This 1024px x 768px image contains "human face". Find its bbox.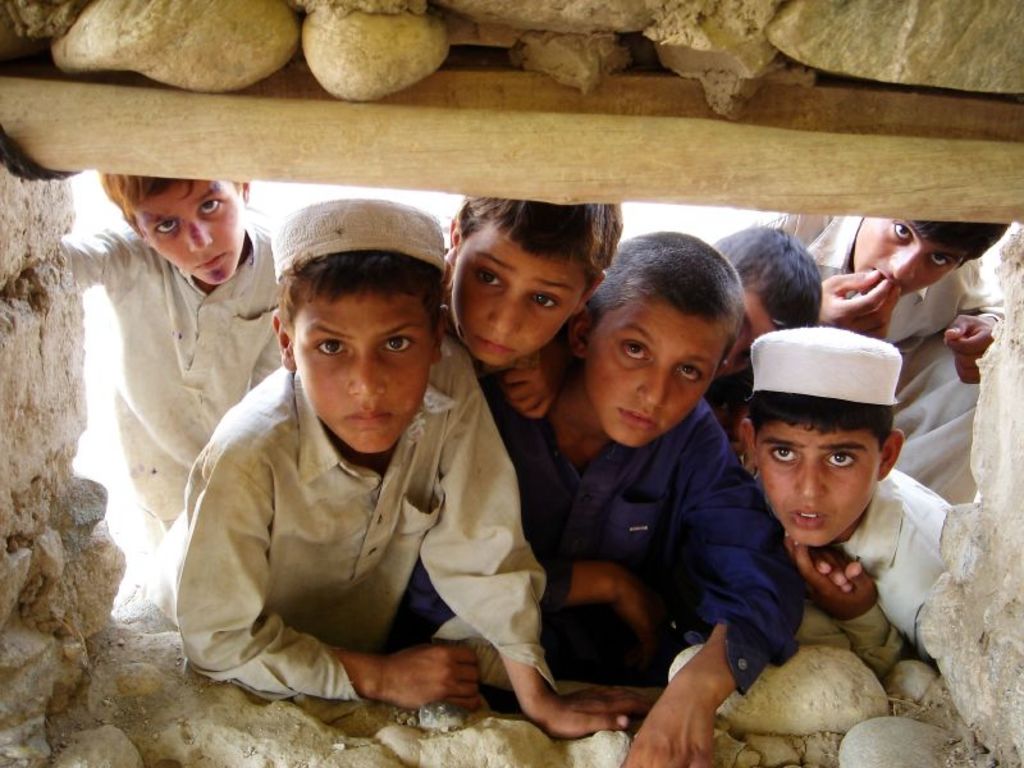
598 282 718 452.
